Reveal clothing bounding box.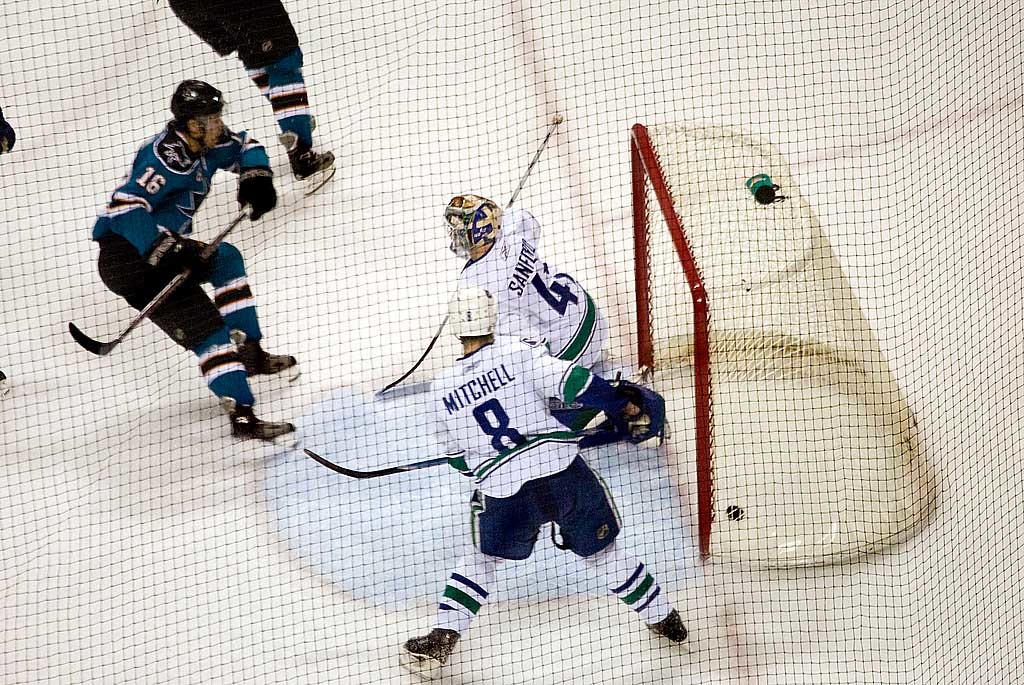
Revealed: {"x1": 428, "y1": 341, "x2": 674, "y2": 638}.
